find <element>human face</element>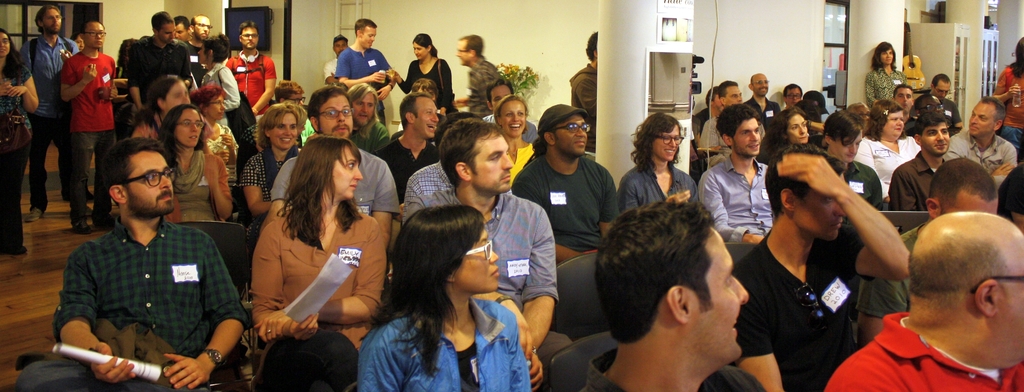
361,29,374,47
